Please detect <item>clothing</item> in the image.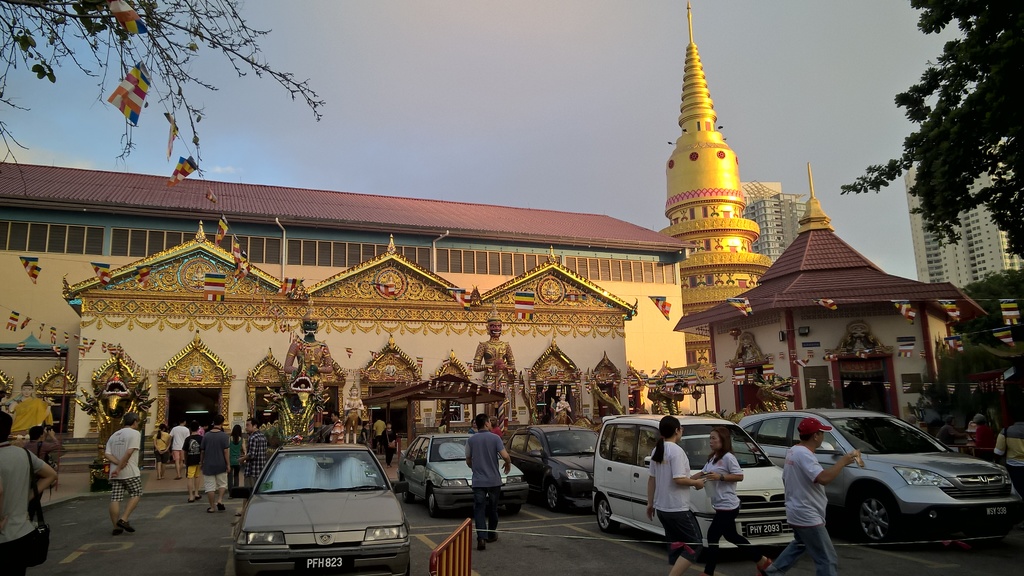
990, 421, 1023, 500.
